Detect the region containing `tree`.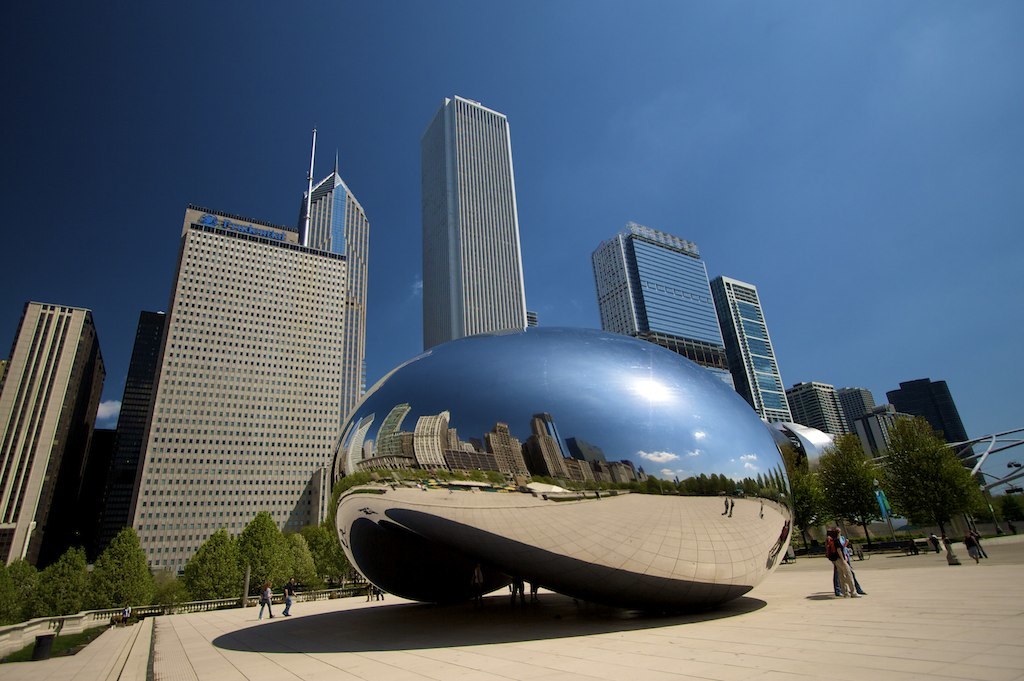
{"left": 148, "top": 567, "right": 184, "bottom": 617}.
